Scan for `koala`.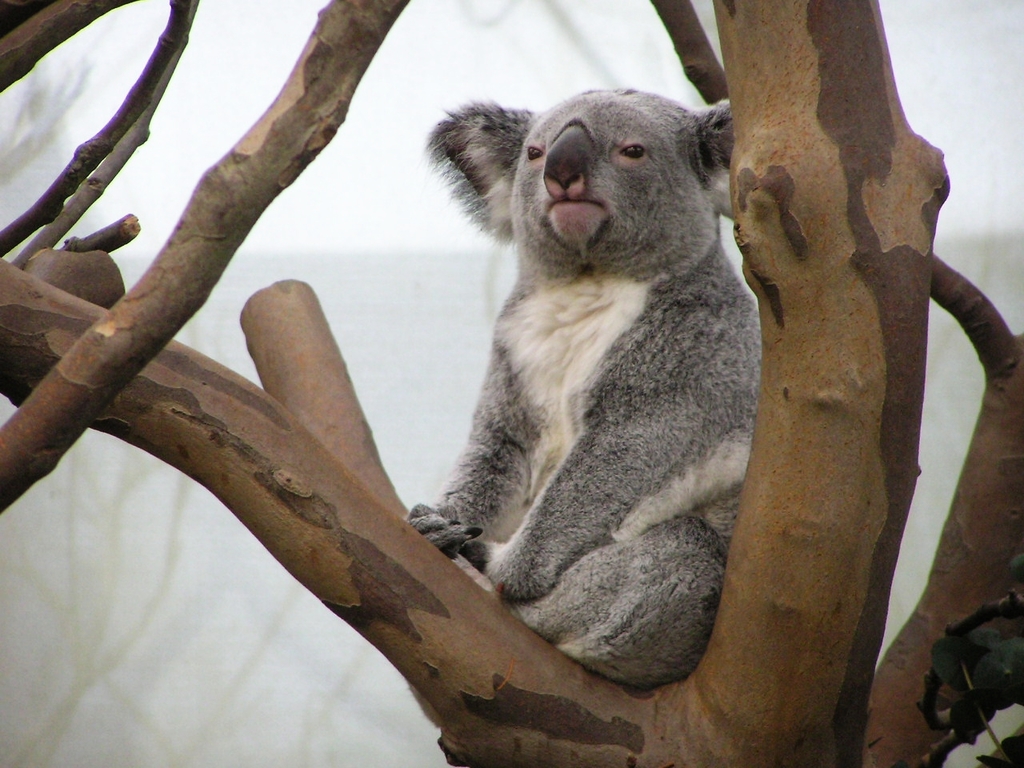
Scan result: [406, 85, 766, 691].
